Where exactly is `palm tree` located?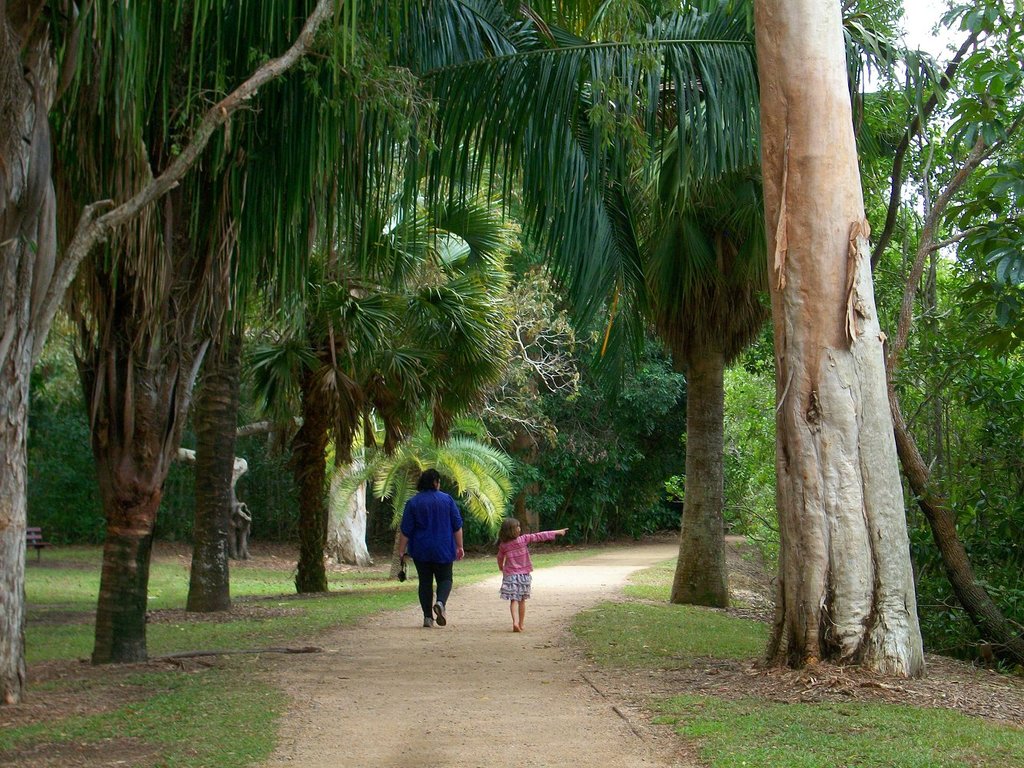
Its bounding box is region(456, 0, 862, 620).
